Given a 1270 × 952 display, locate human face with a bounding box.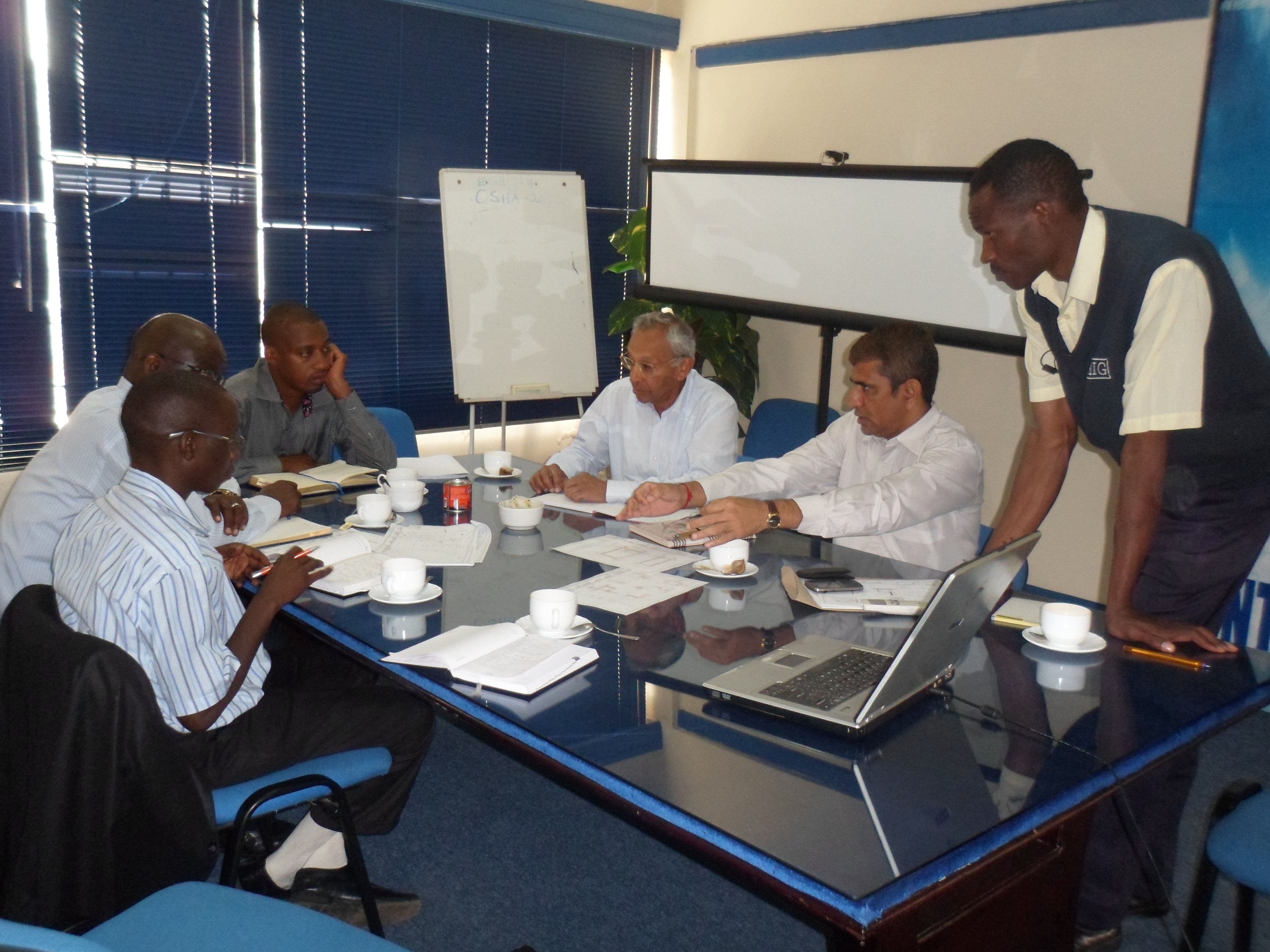
Located: box=[46, 103, 65, 111].
